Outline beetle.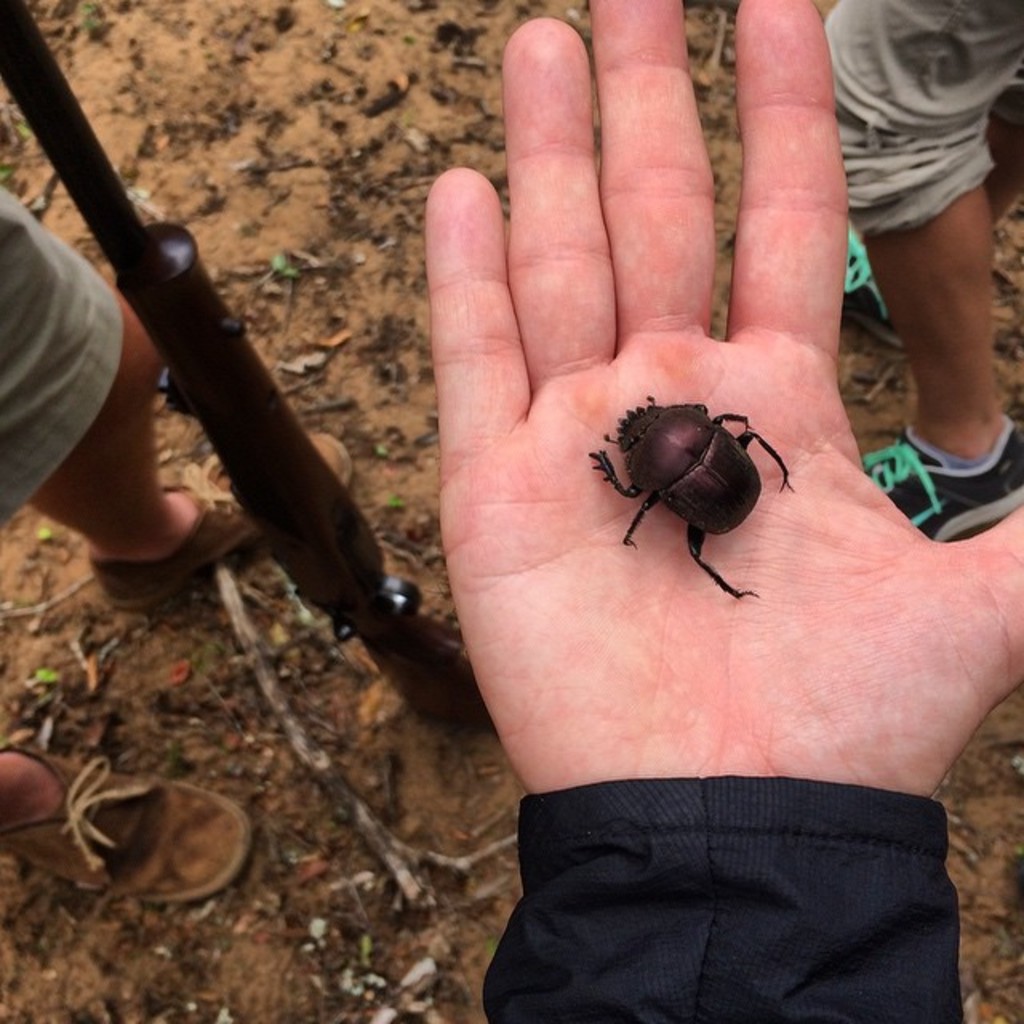
Outline: (left=590, top=381, right=790, bottom=584).
